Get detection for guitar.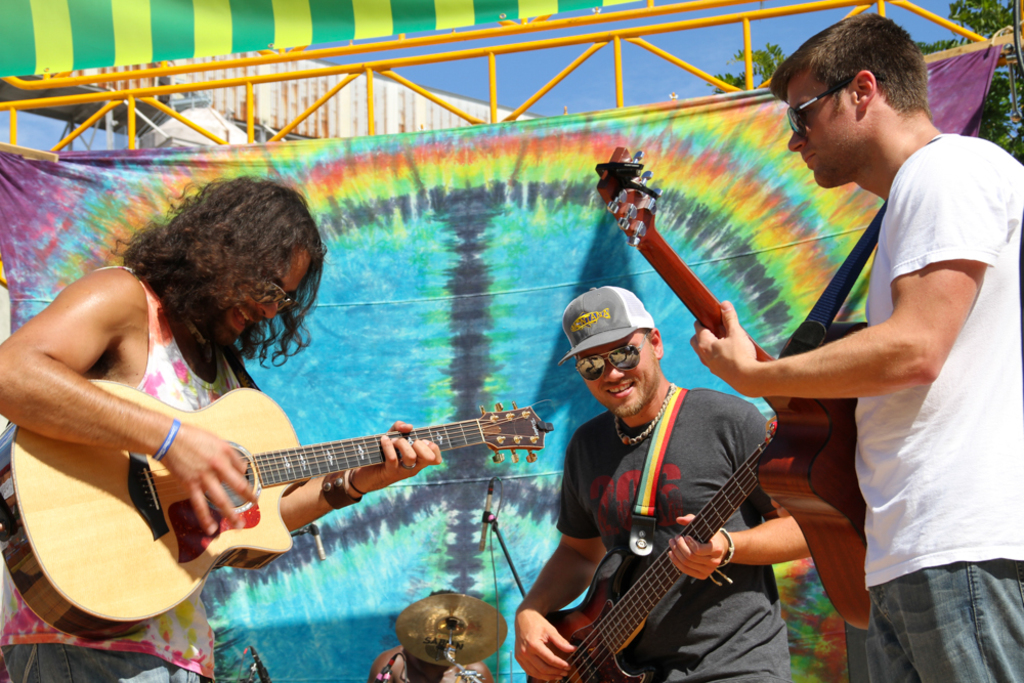
Detection: 520, 423, 772, 682.
